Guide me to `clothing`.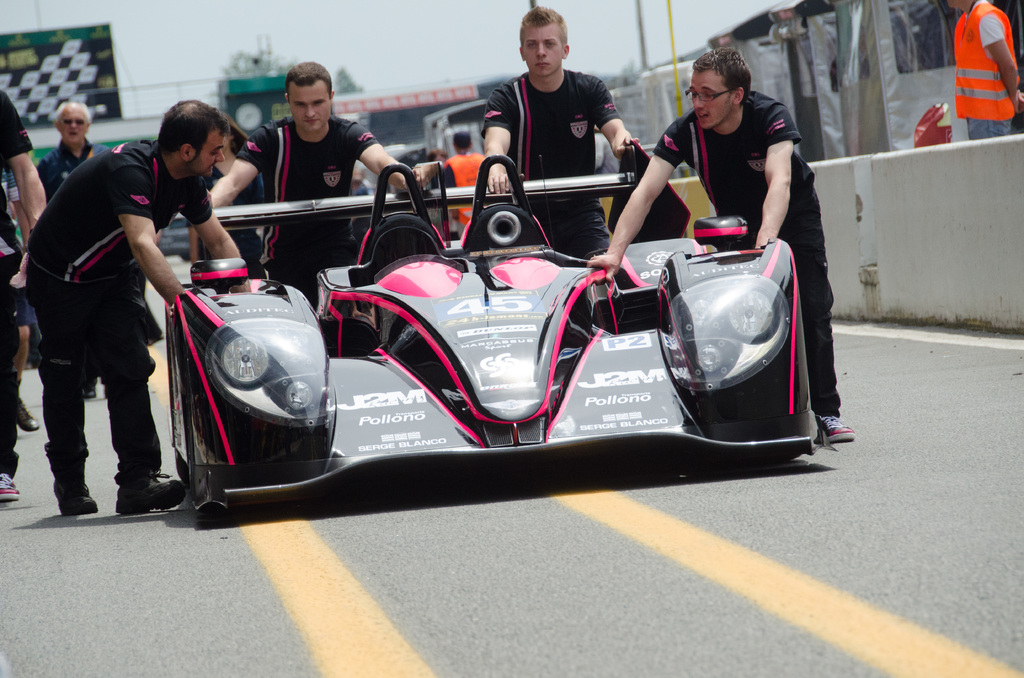
Guidance: left=642, top=86, right=831, bottom=417.
